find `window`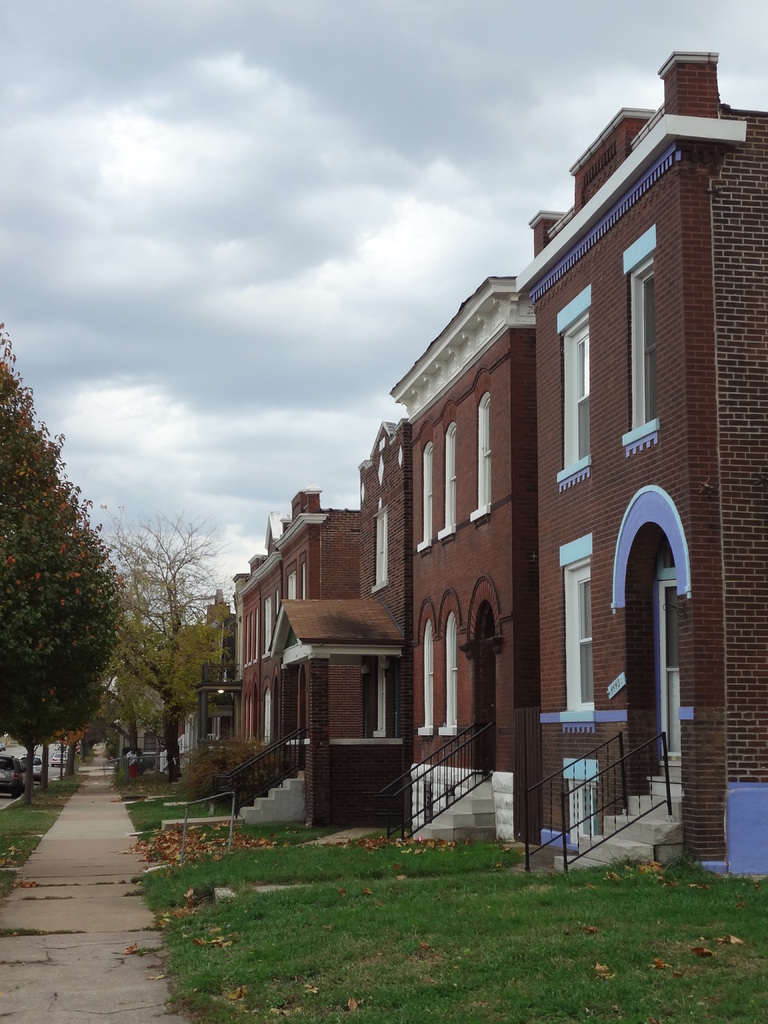
l=625, t=258, r=660, b=431
